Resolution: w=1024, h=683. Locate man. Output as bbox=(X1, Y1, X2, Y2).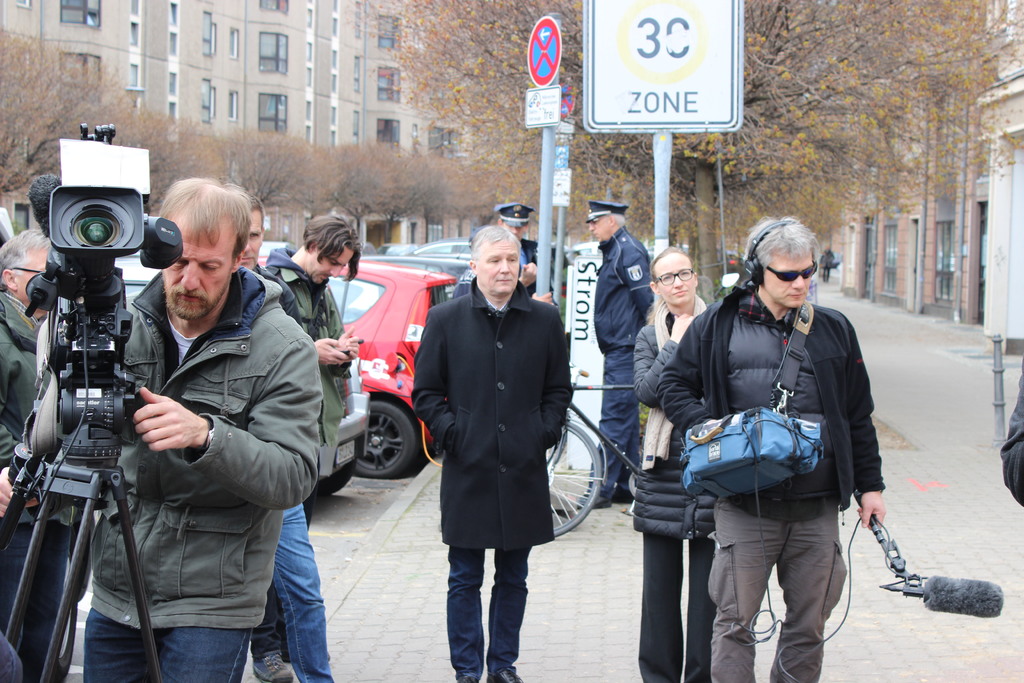
bbox=(237, 194, 334, 682).
